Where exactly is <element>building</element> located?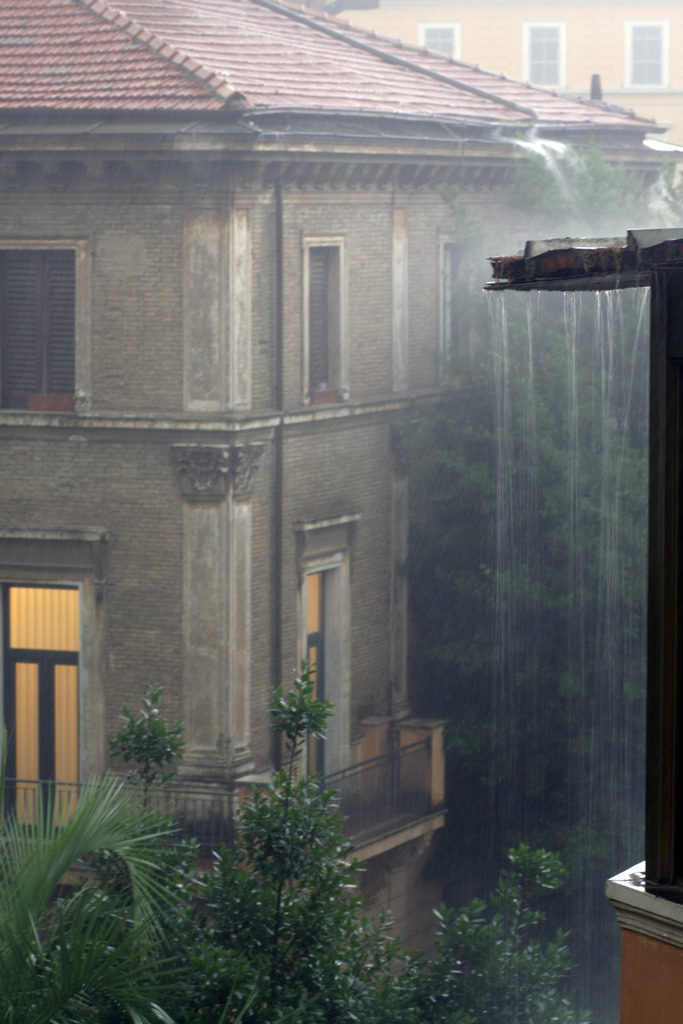
Its bounding box is [left=0, top=0, right=682, bottom=998].
